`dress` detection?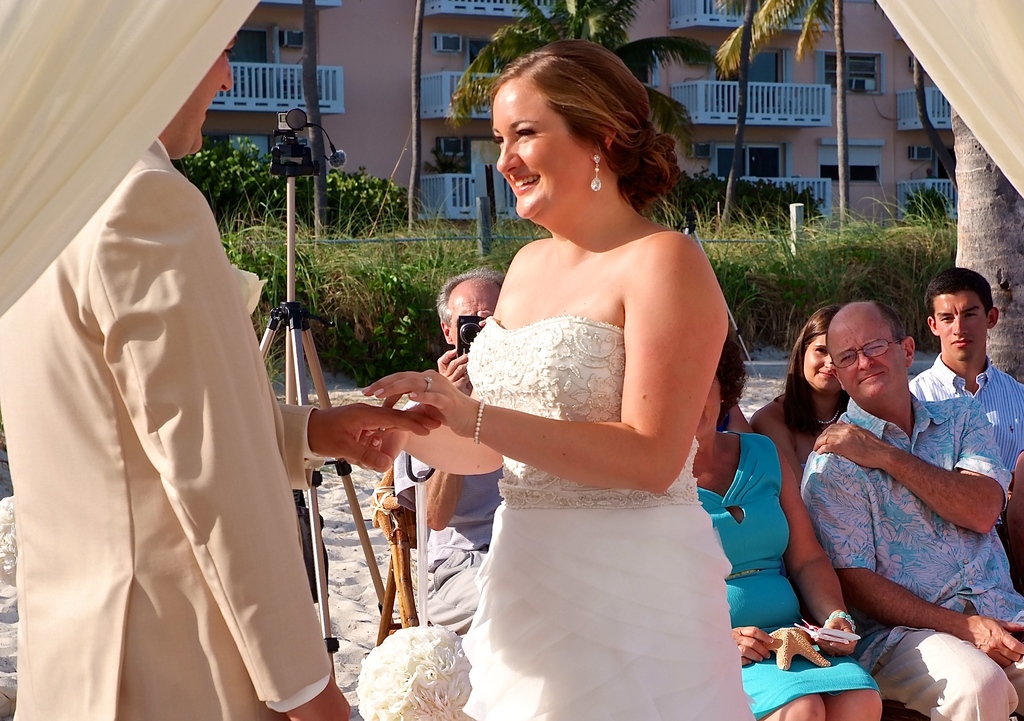
crop(433, 289, 786, 705)
